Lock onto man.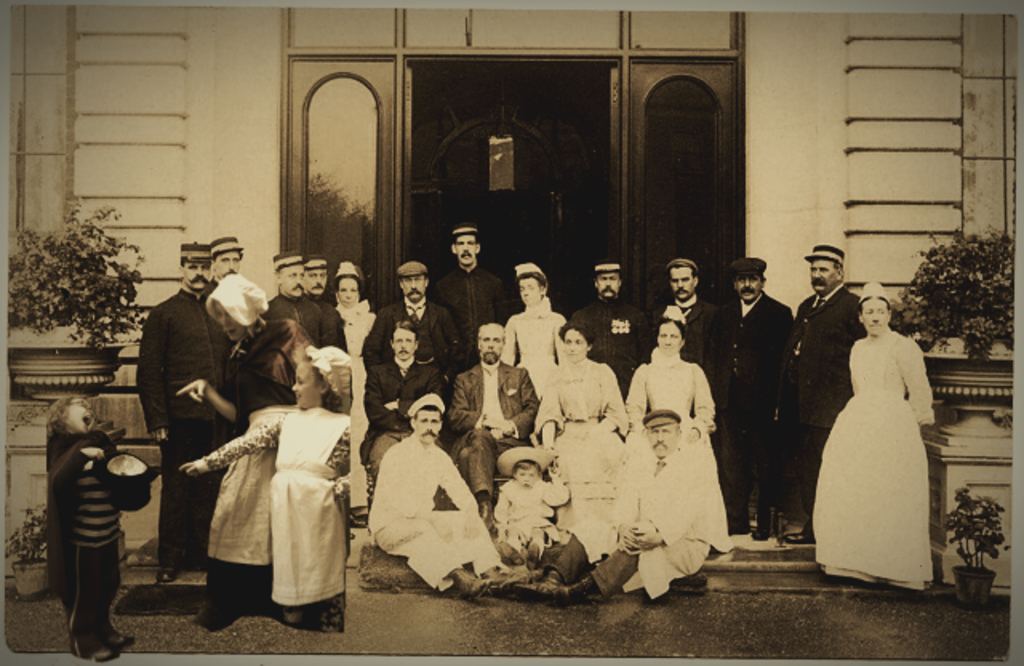
Locked: 214:237:246:280.
